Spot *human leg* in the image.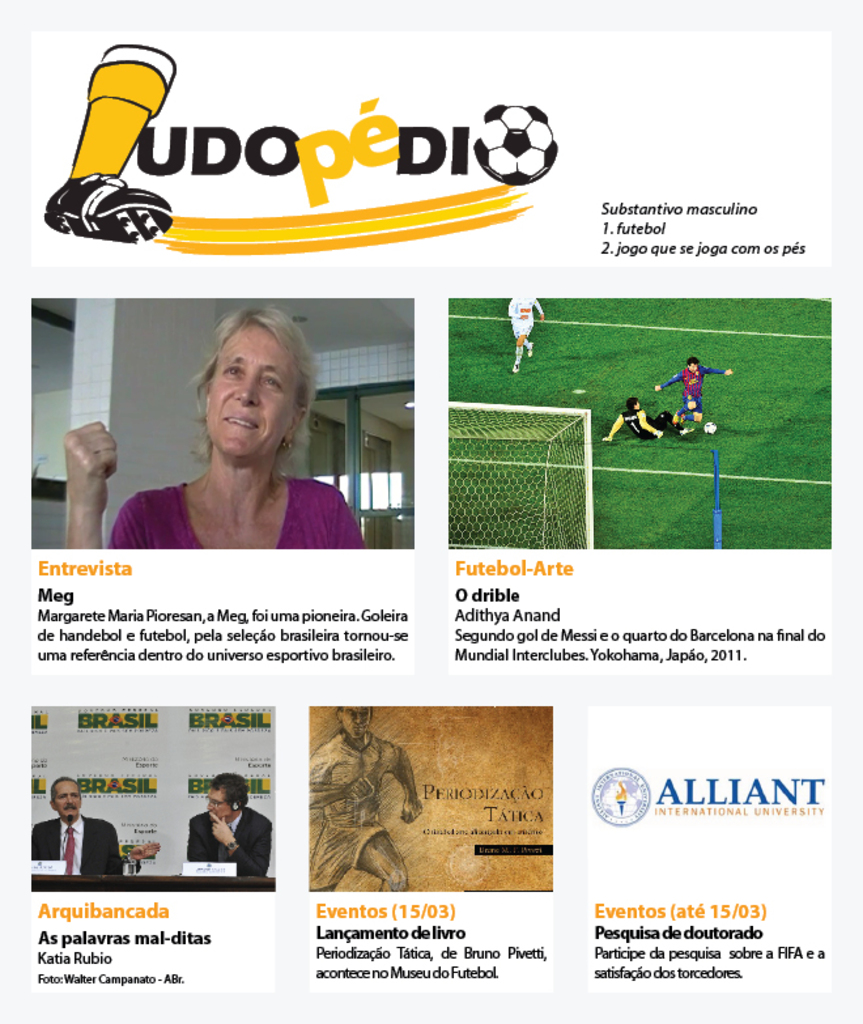
*human leg* found at detection(612, 412, 621, 446).
